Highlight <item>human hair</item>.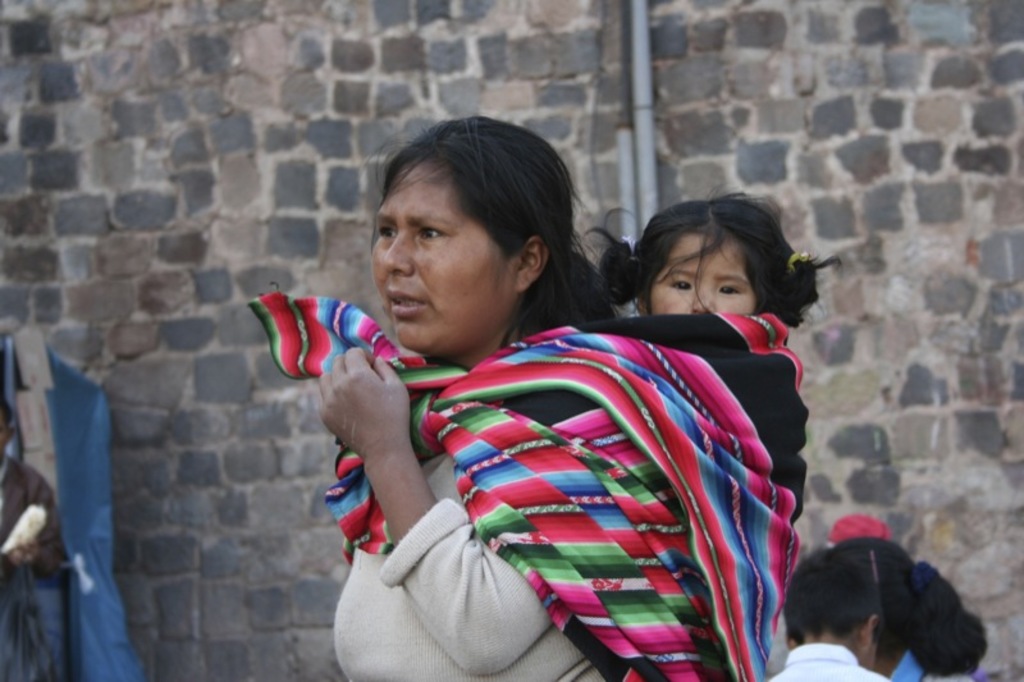
Highlighted region: <region>582, 186, 845, 331</region>.
